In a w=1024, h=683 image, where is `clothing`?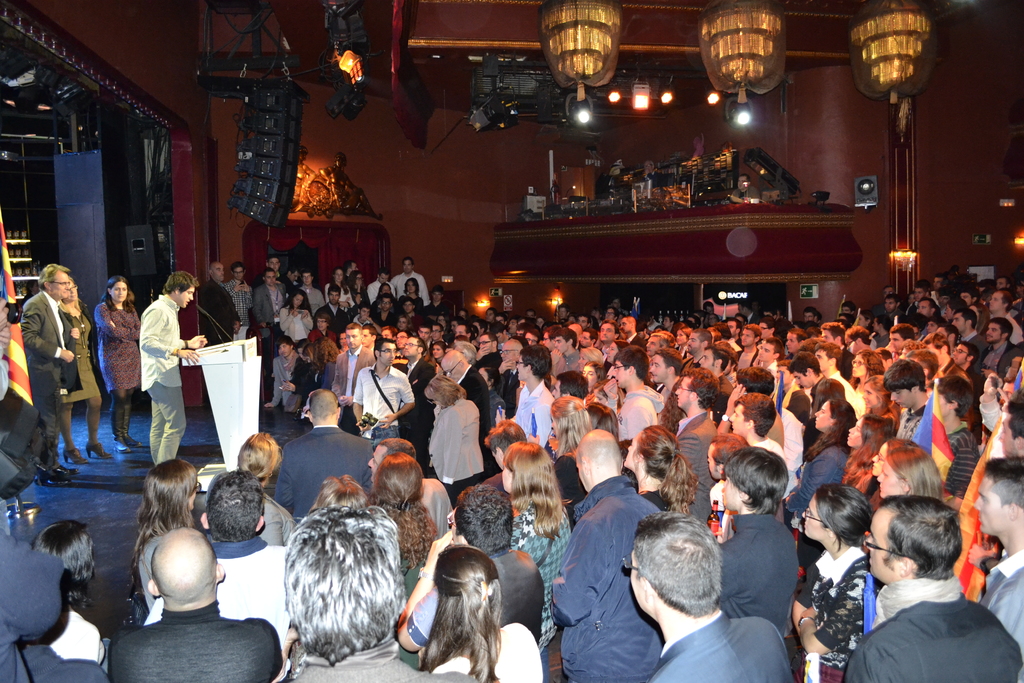
l=671, t=415, r=725, b=525.
